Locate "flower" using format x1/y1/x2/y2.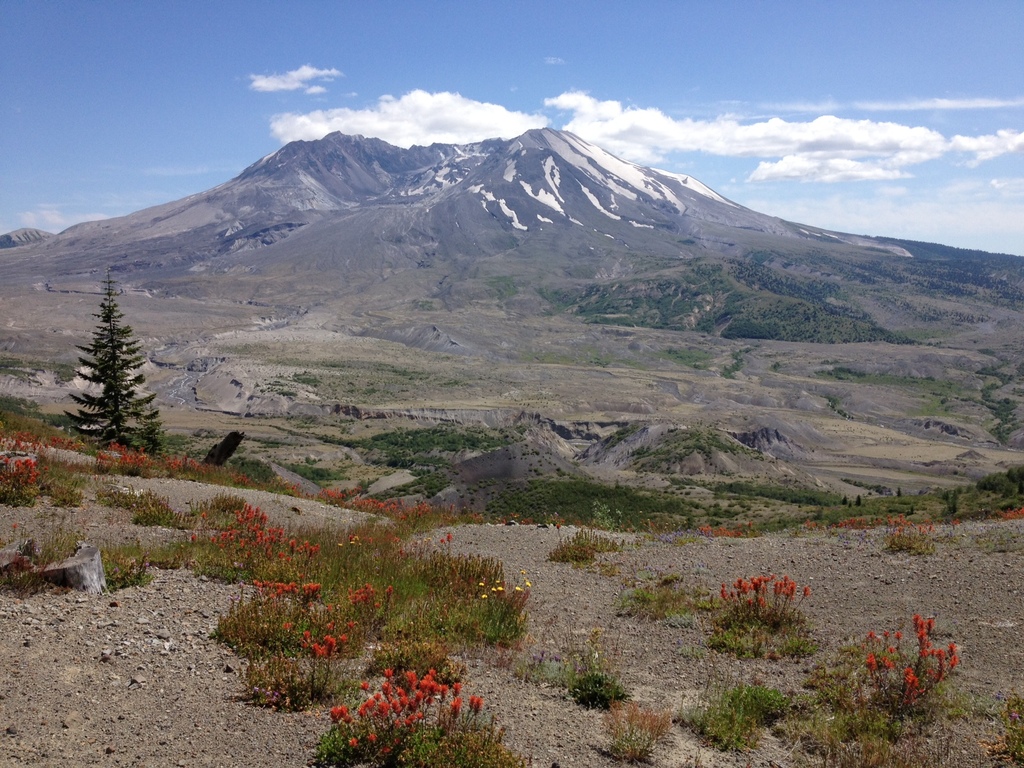
858/606/957/707.
